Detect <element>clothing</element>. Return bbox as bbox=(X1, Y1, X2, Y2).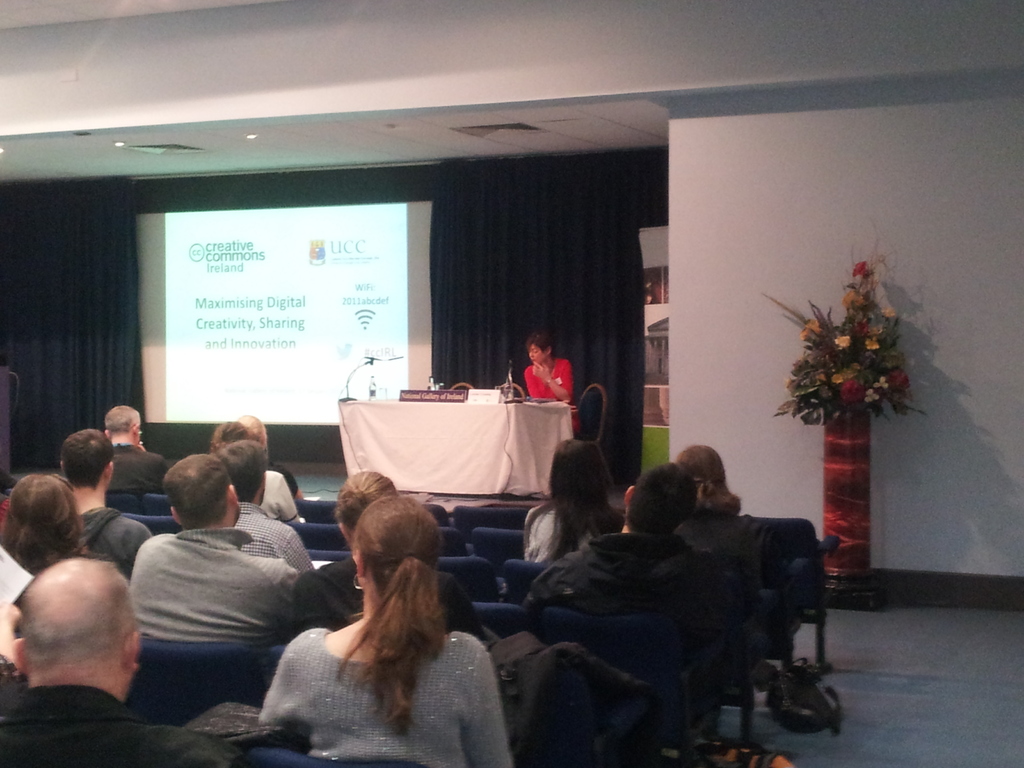
bbox=(519, 356, 582, 438).
